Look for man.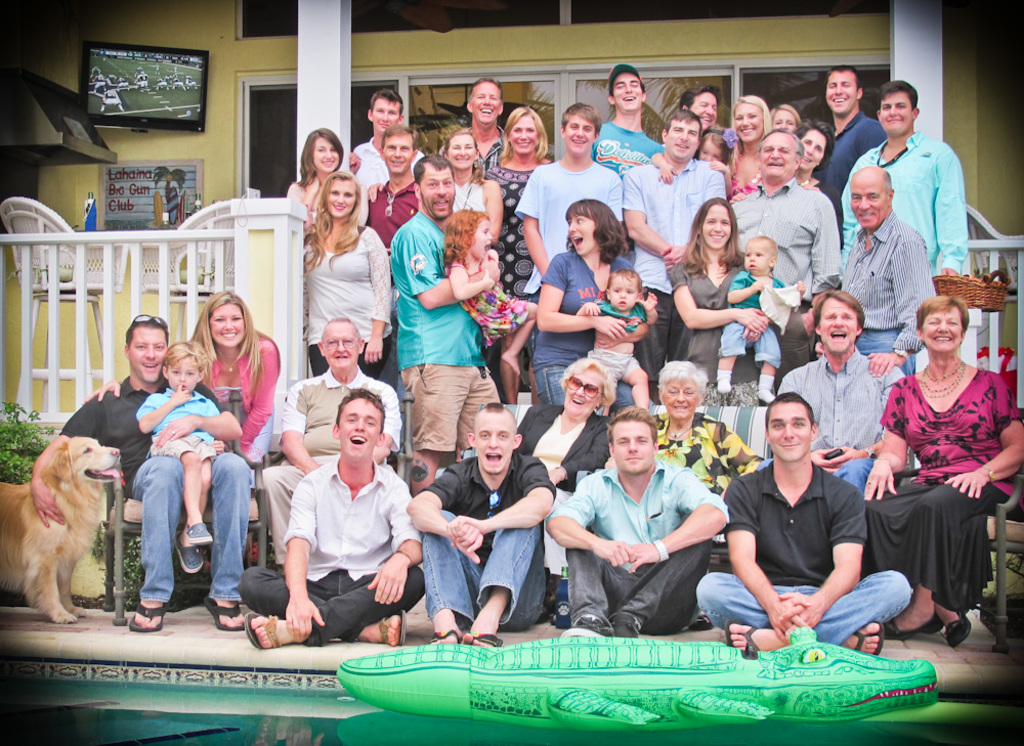
Found: detection(402, 395, 558, 655).
